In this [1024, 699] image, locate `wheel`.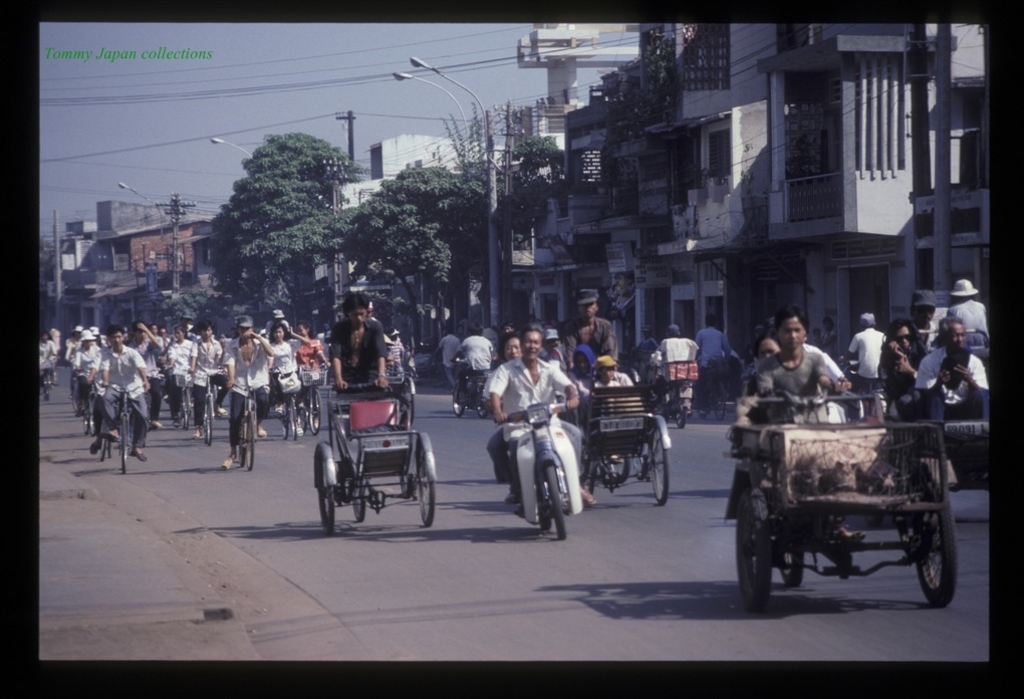
Bounding box: x1=542 y1=458 x2=569 y2=535.
